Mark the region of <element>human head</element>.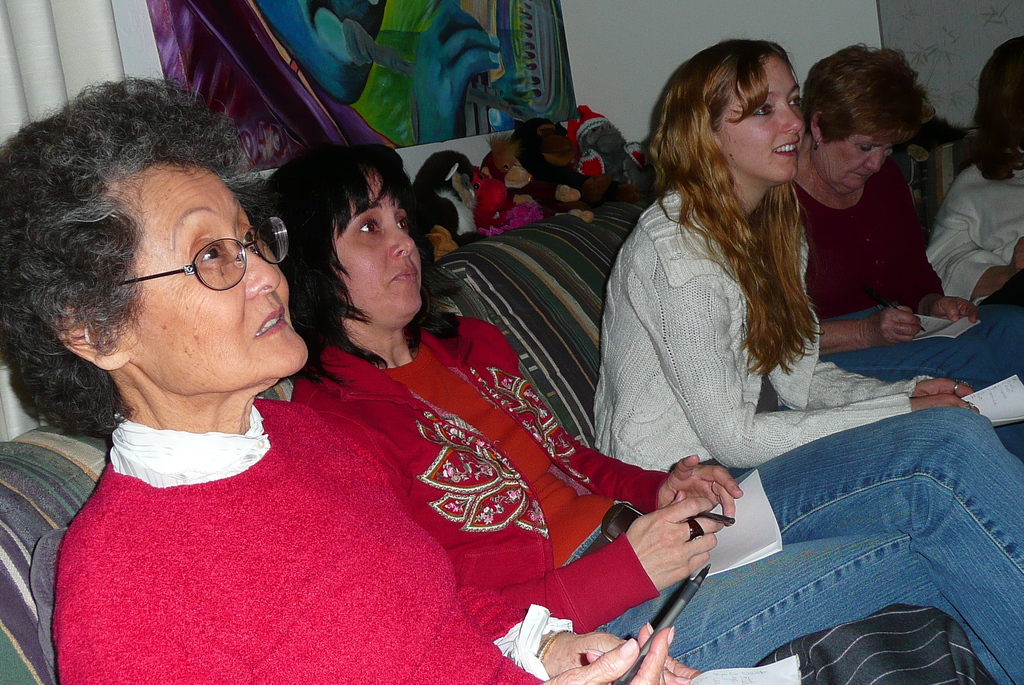
Region: 0/92/308/394.
